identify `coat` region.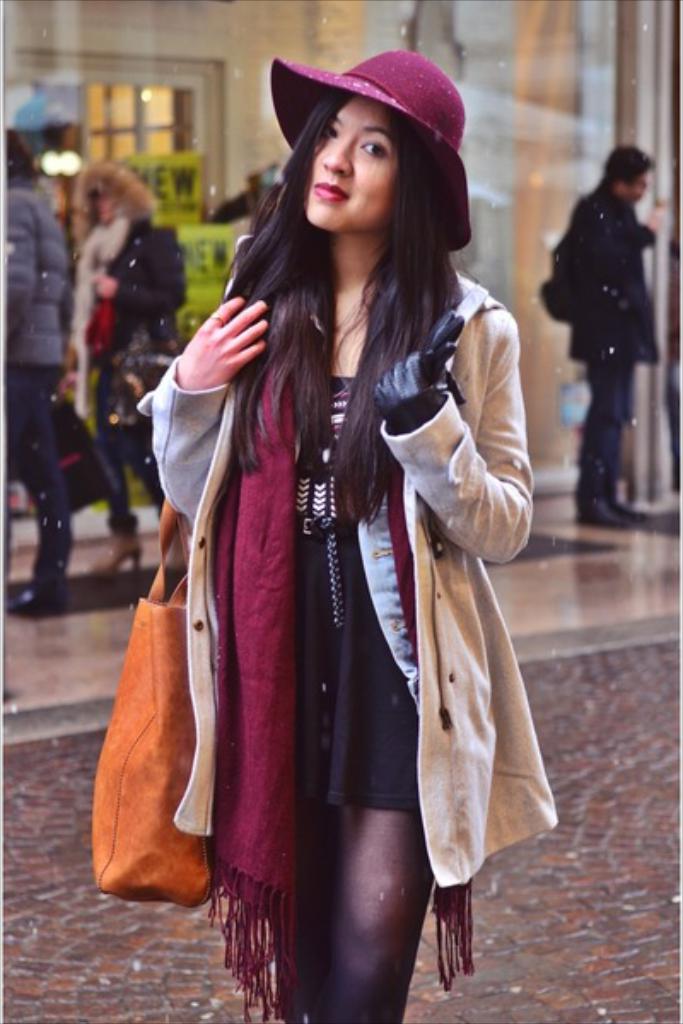
Region: box=[135, 265, 558, 889].
